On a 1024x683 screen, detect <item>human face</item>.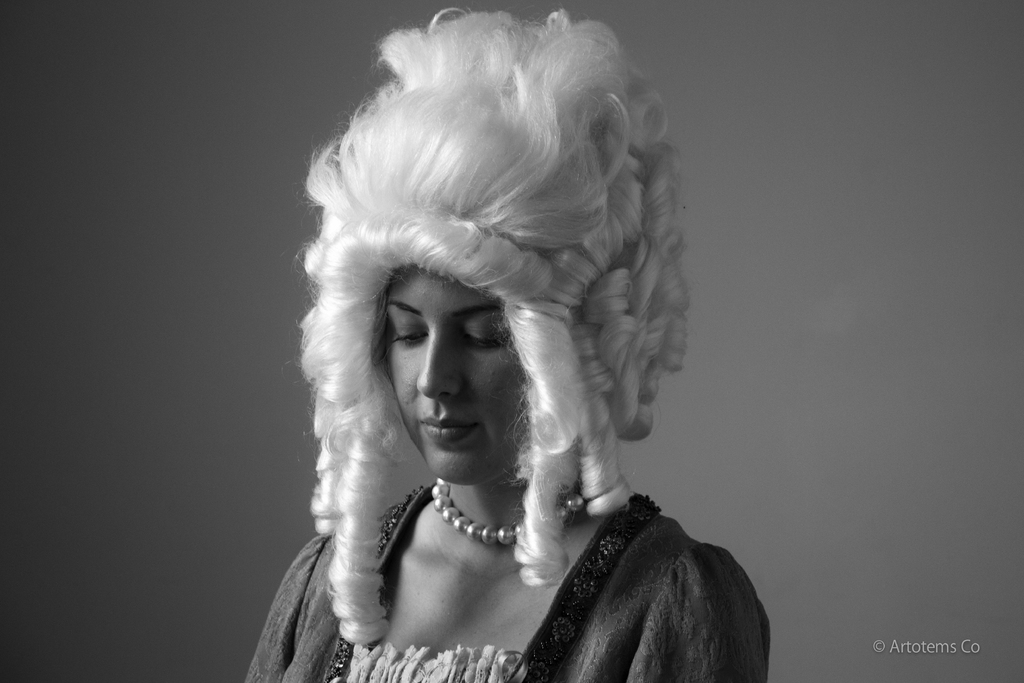
x1=380 y1=261 x2=534 y2=484.
